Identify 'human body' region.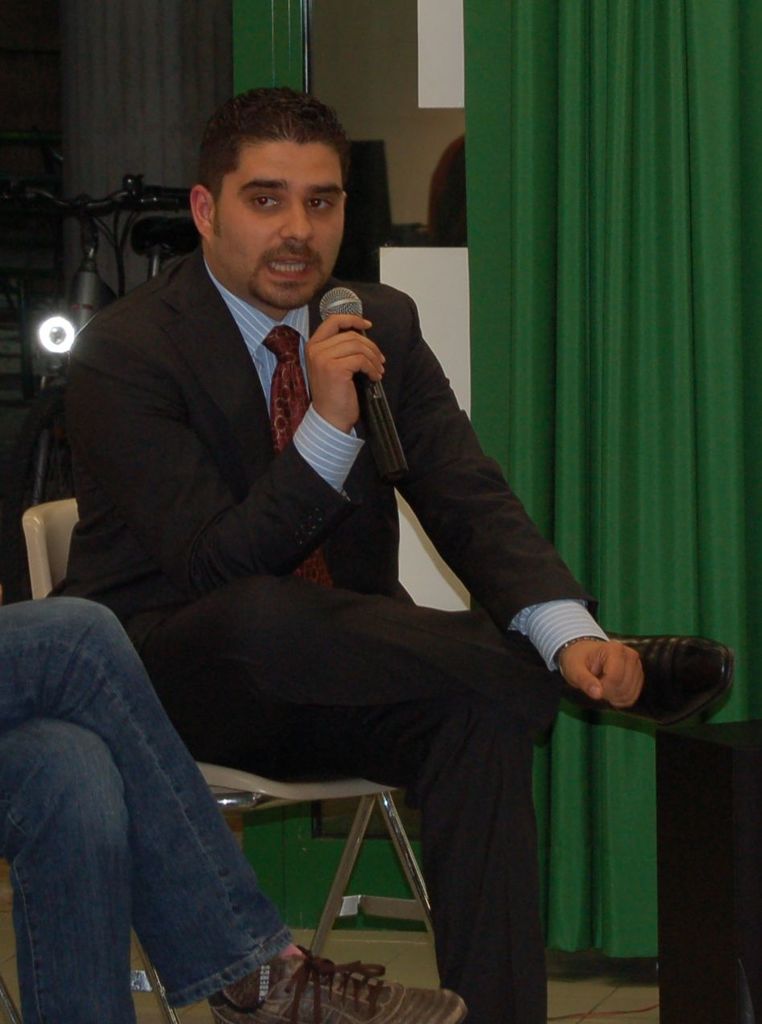
Region: box(0, 595, 465, 1023).
